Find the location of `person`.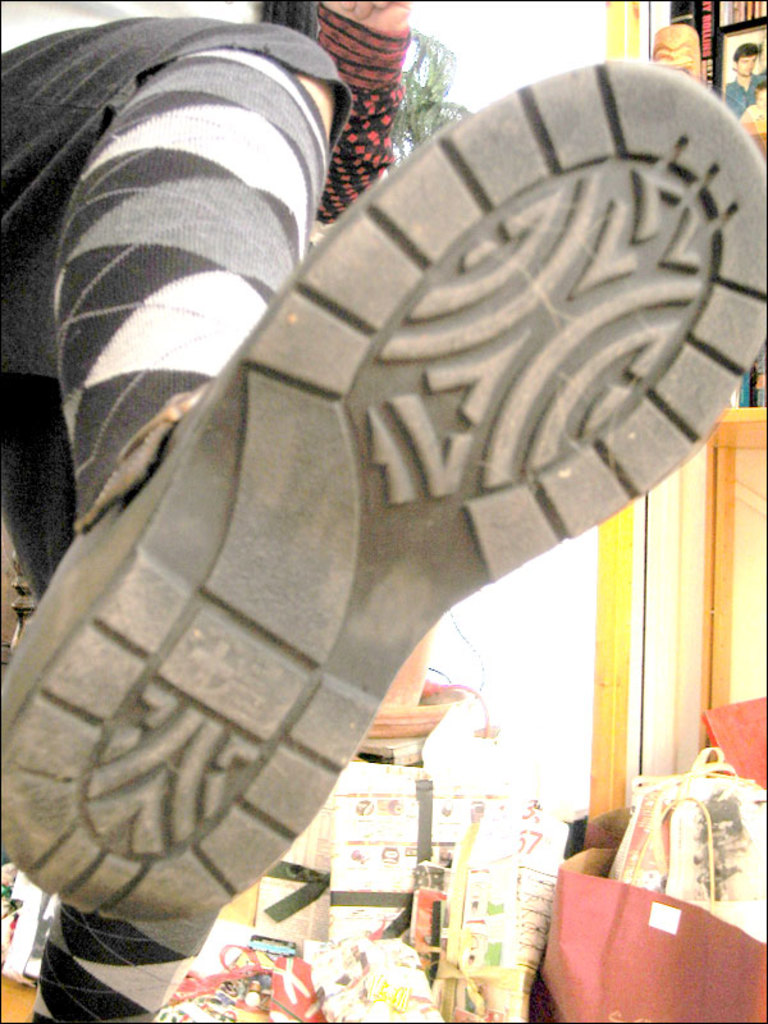
Location: [x1=0, y1=0, x2=767, y2=1023].
